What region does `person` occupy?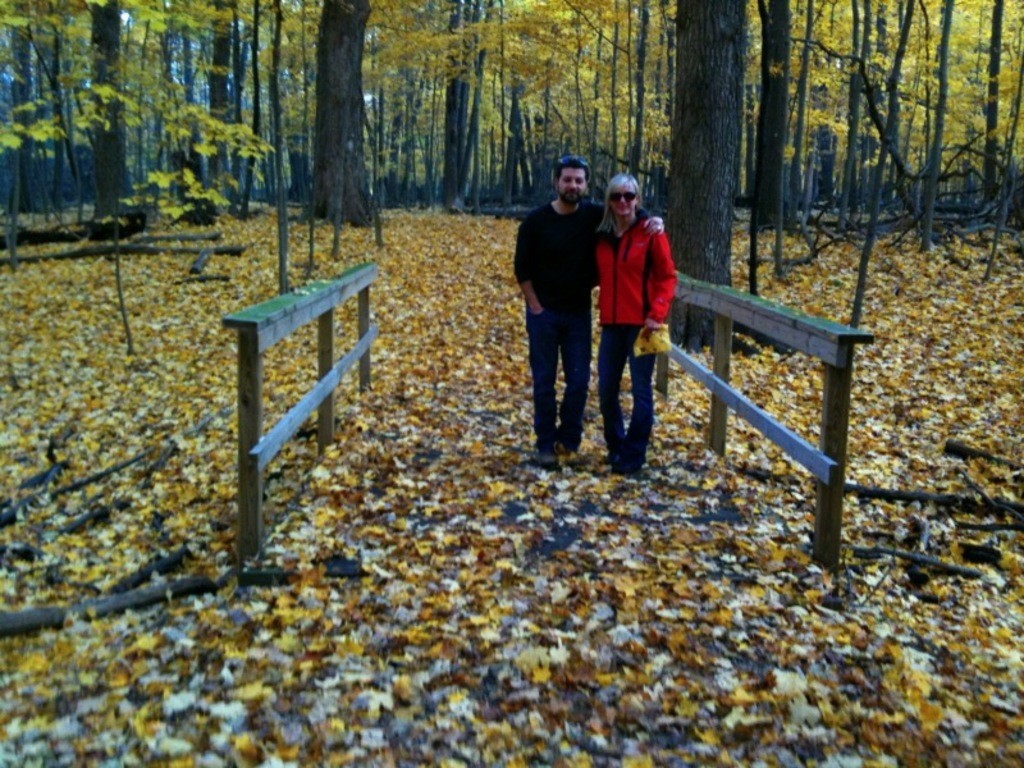
bbox=(511, 150, 663, 463).
